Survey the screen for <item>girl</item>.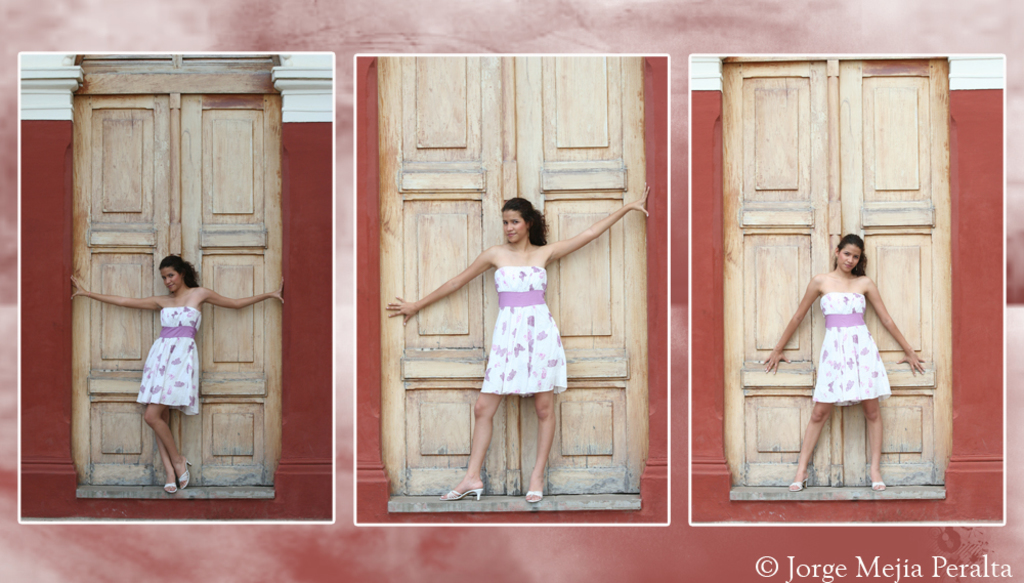
Survey found: (72, 254, 286, 492).
